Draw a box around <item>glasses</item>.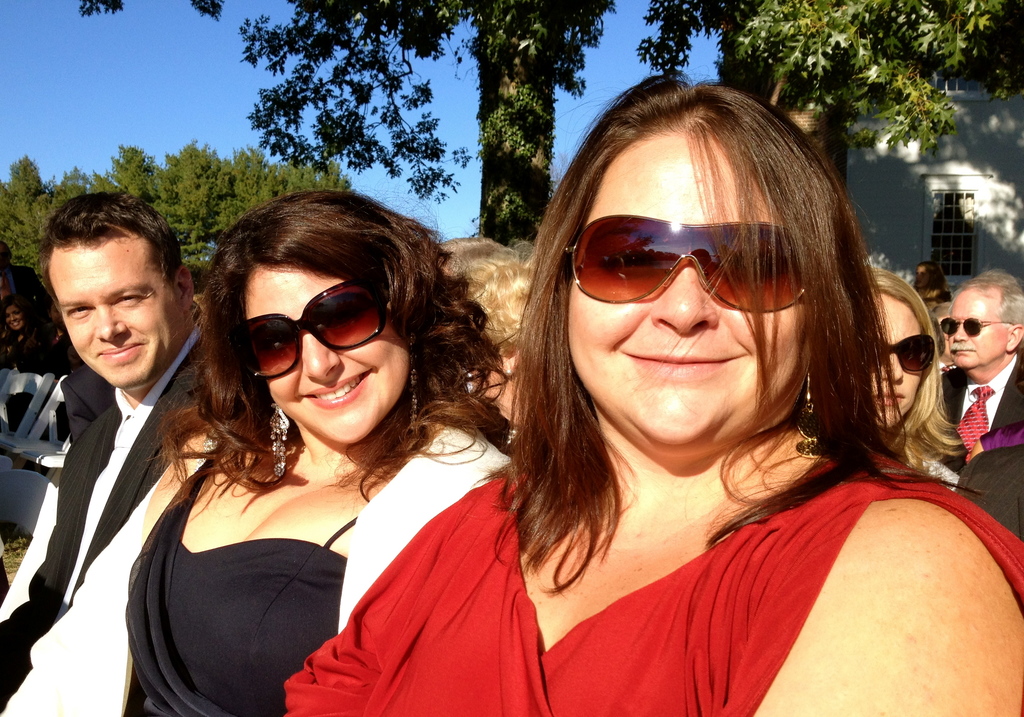
[left=936, top=316, right=1005, bottom=337].
